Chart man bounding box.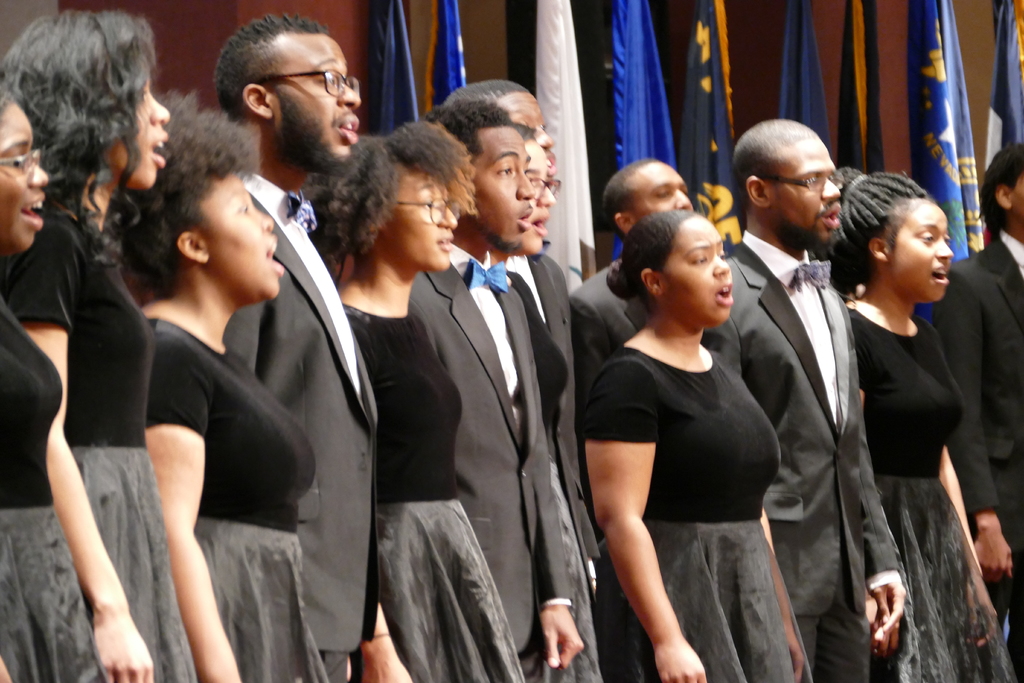
Charted: (x1=735, y1=113, x2=918, y2=677).
